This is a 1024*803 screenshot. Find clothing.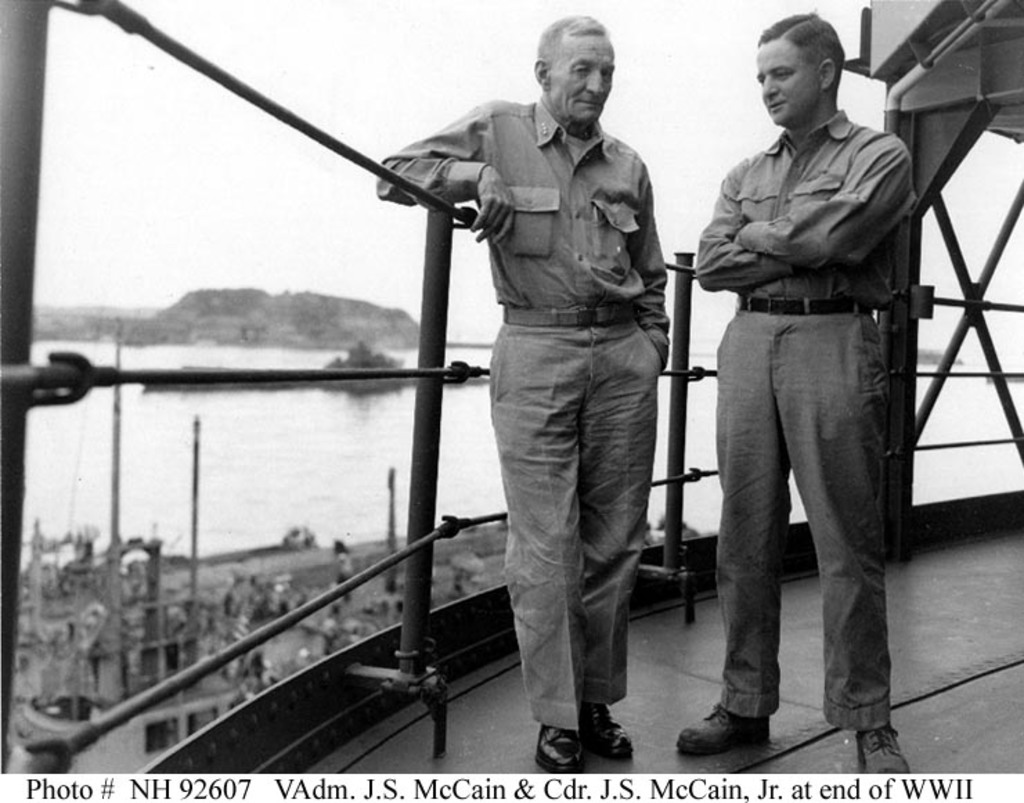
Bounding box: x1=369 y1=91 x2=668 y2=728.
